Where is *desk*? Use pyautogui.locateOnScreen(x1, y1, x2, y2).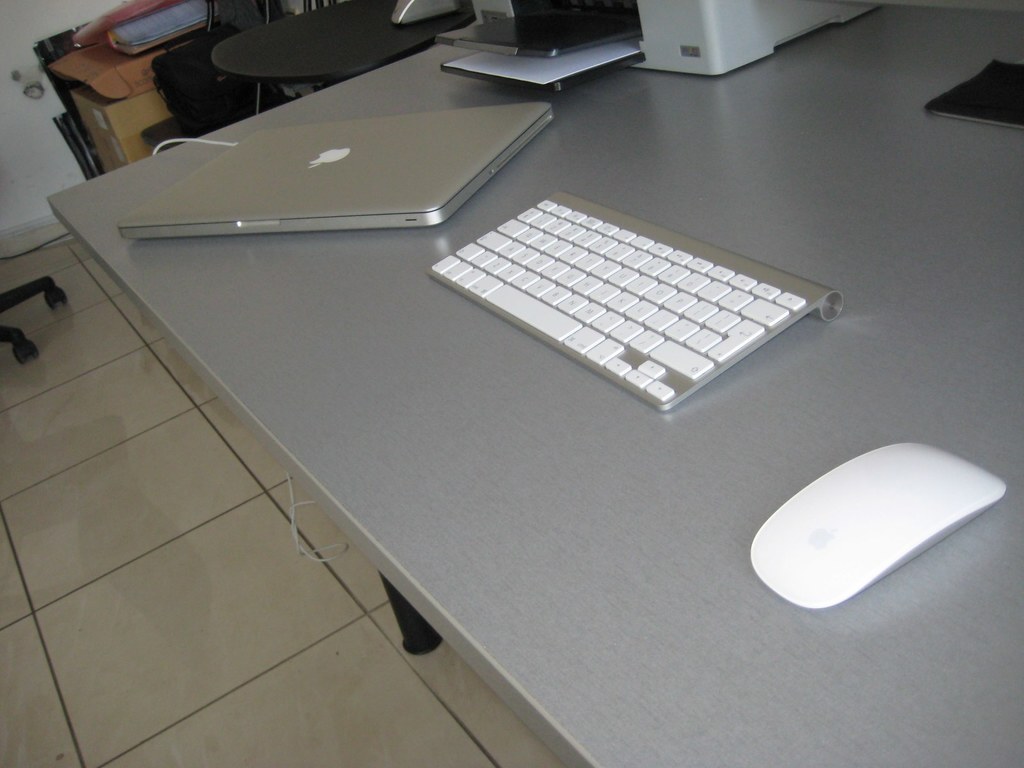
pyautogui.locateOnScreen(51, 17, 1023, 767).
